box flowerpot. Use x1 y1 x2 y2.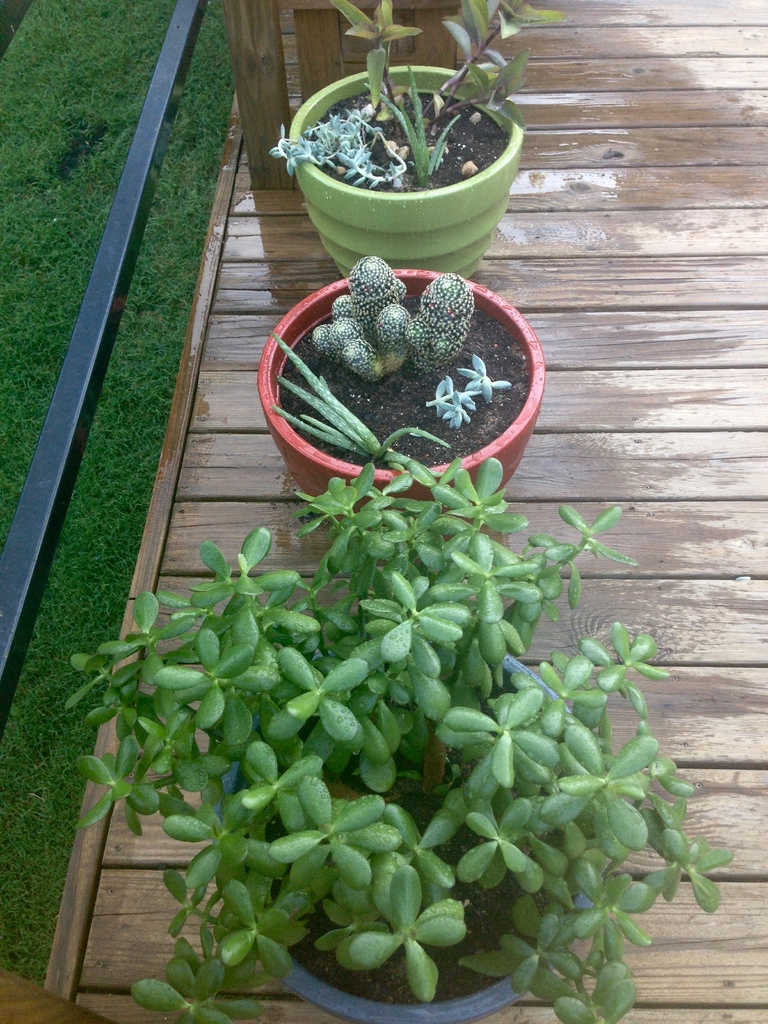
275 271 532 527.
